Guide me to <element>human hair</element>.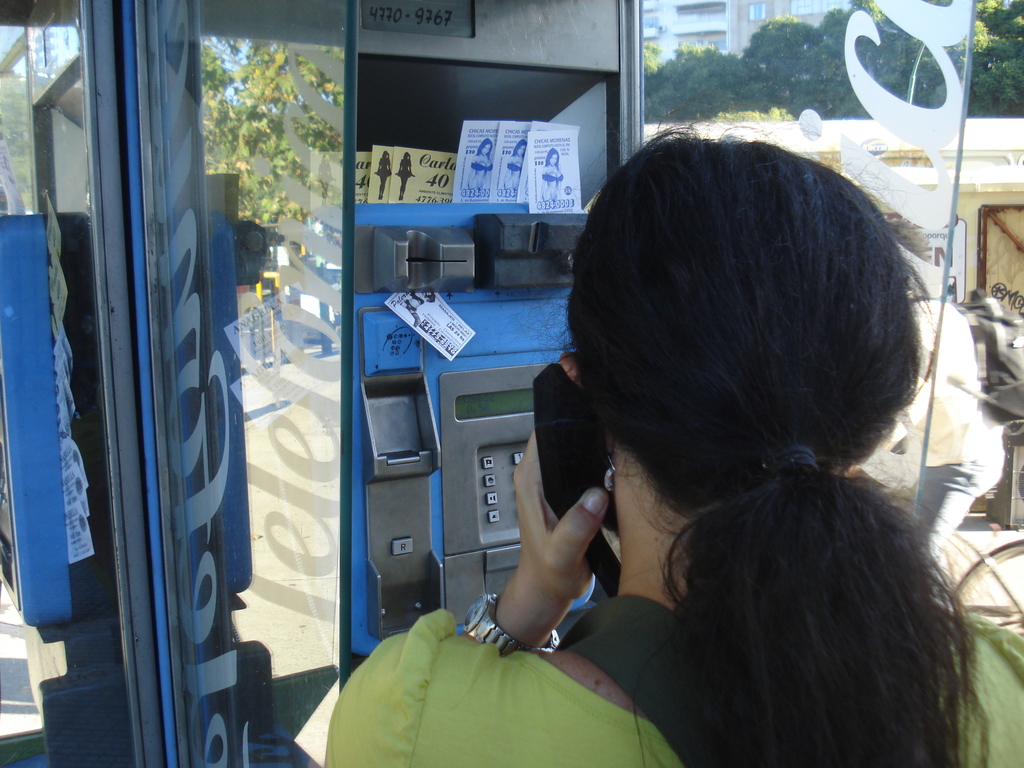
Guidance: locate(477, 137, 492, 154).
